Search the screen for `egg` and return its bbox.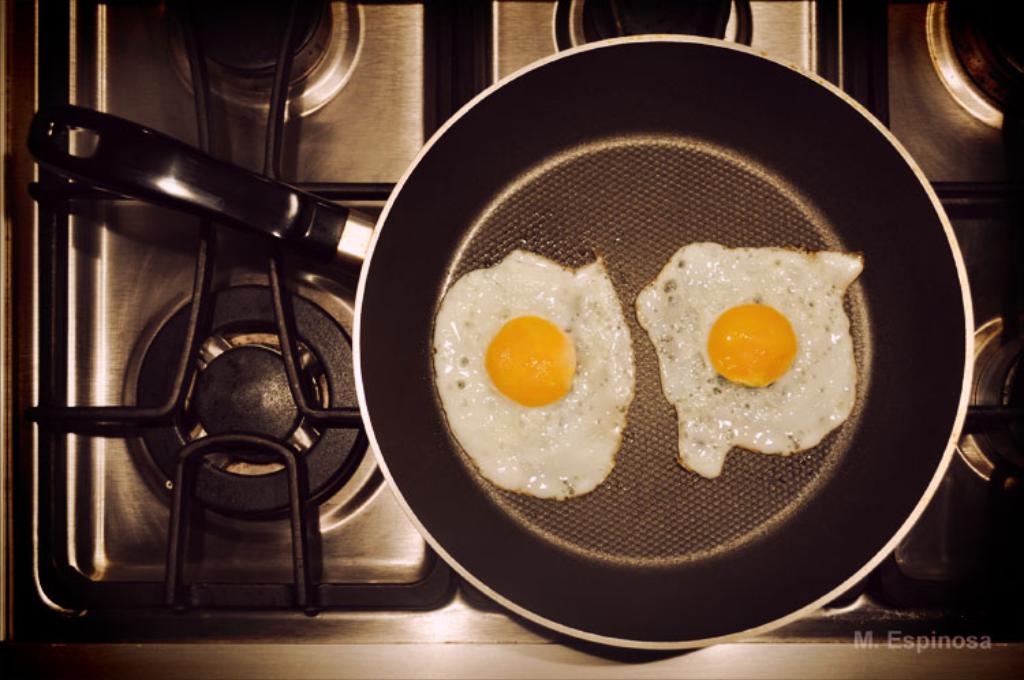
Found: BBox(632, 243, 872, 481).
